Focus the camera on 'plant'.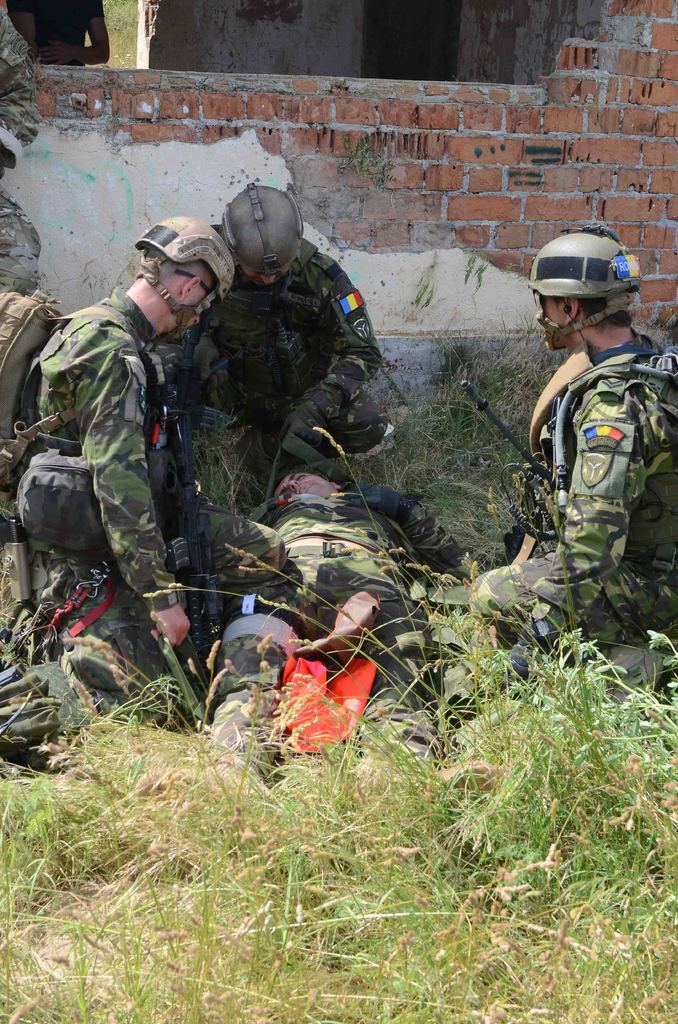
Focus region: (0, 342, 677, 1023).
